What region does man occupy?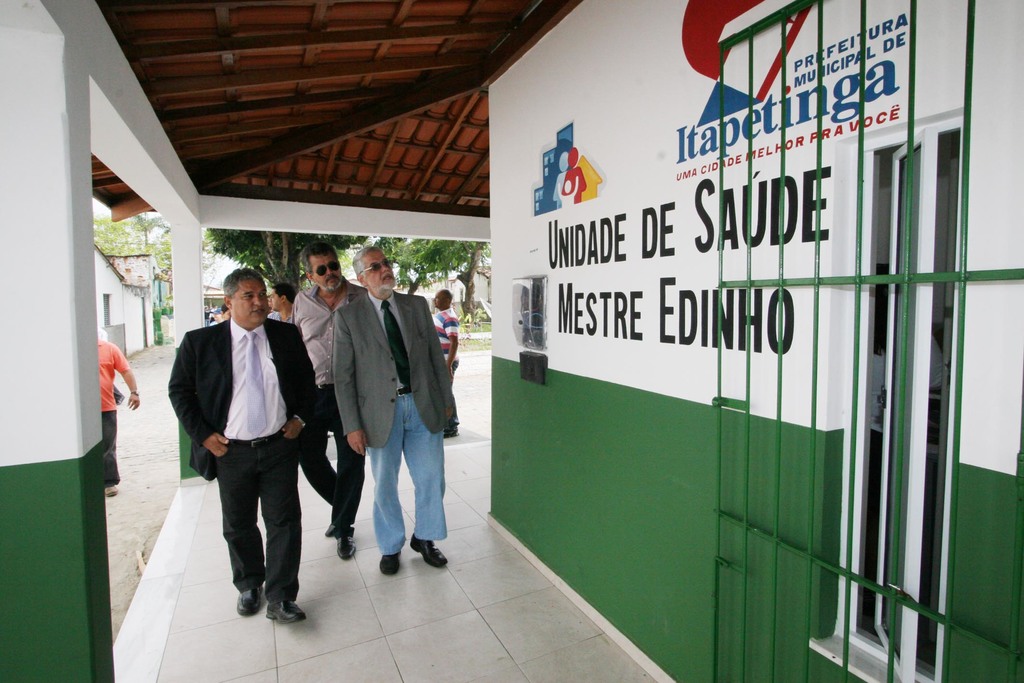
{"x1": 328, "y1": 242, "x2": 457, "y2": 580}.
